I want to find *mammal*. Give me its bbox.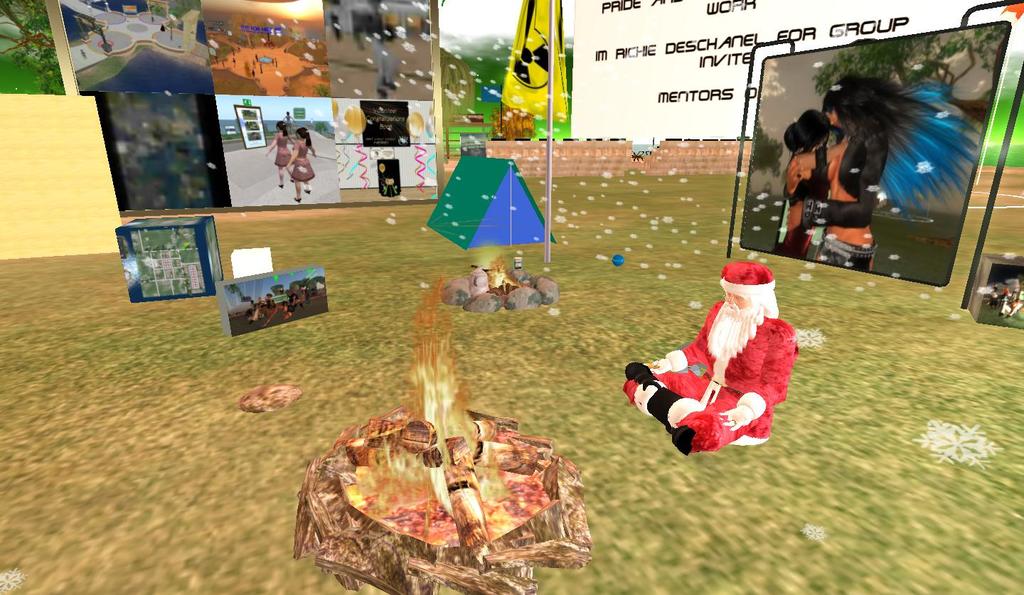
left=260, top=295, right=306, bottom=328.
